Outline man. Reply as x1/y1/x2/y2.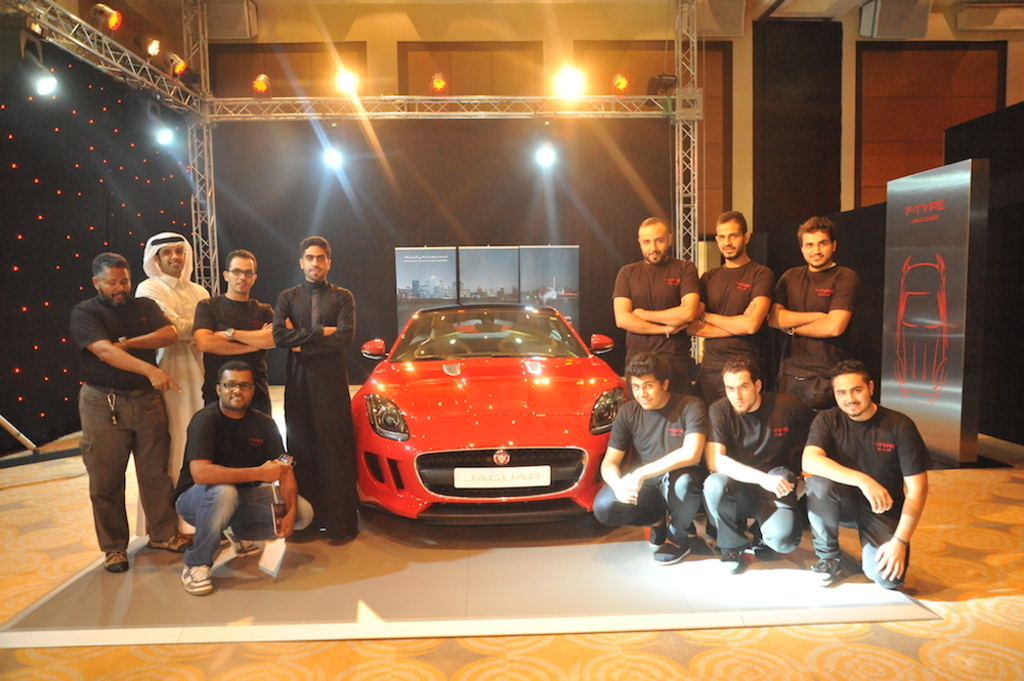
802/361/930/588.
